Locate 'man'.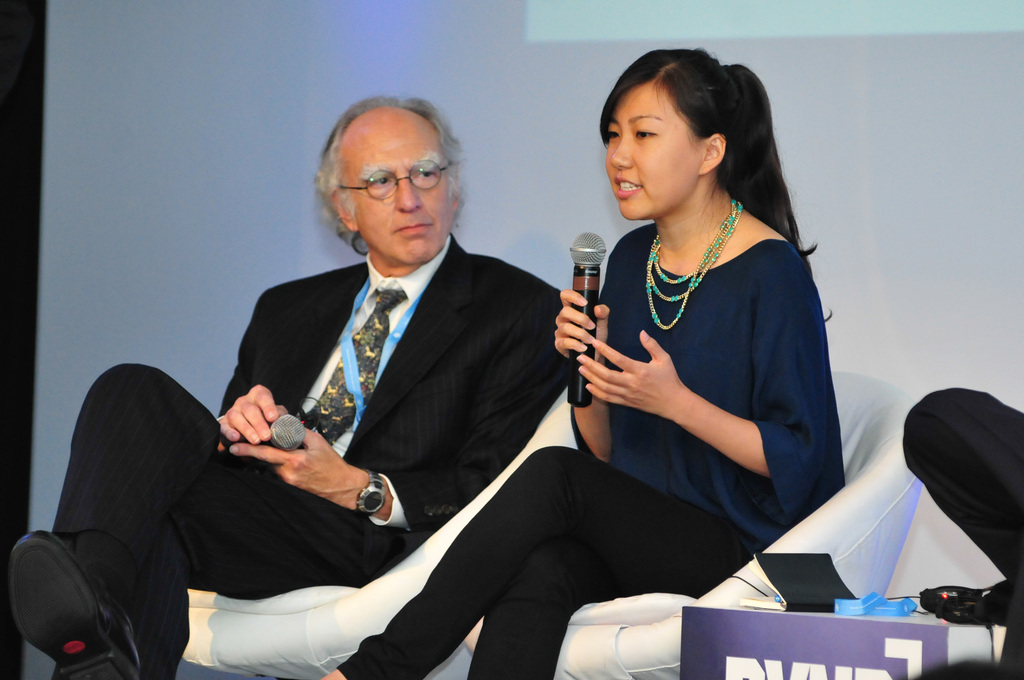
Bounding box: (x1=0, y1=95, x2=576, y2=679).
